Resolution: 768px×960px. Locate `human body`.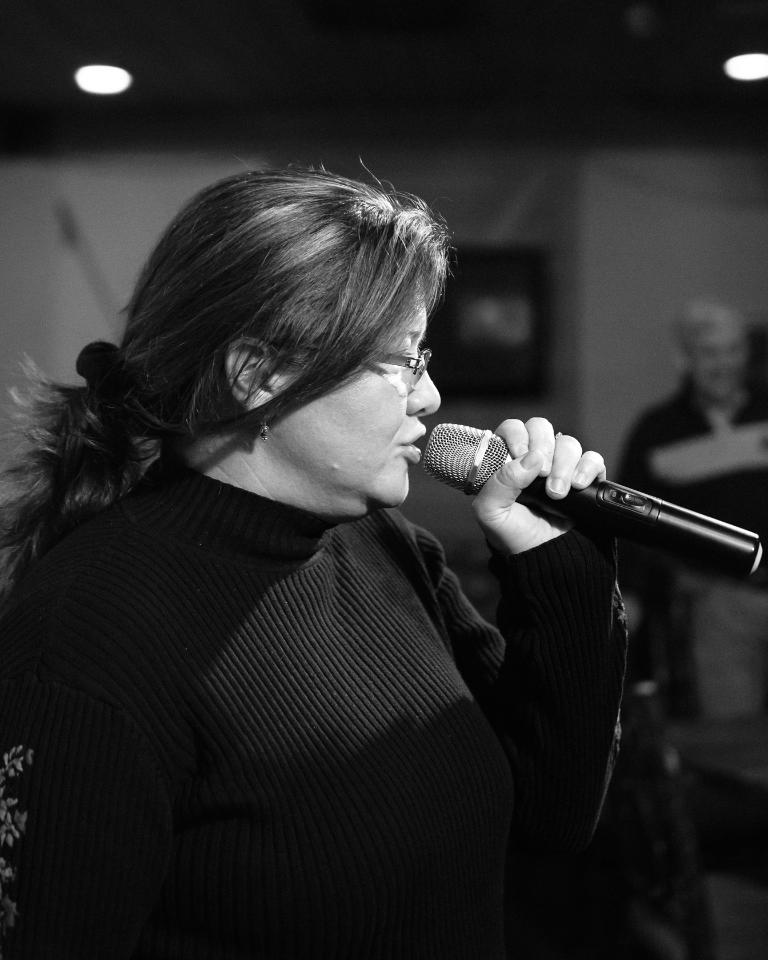
box(614, 298, 764, 947).
